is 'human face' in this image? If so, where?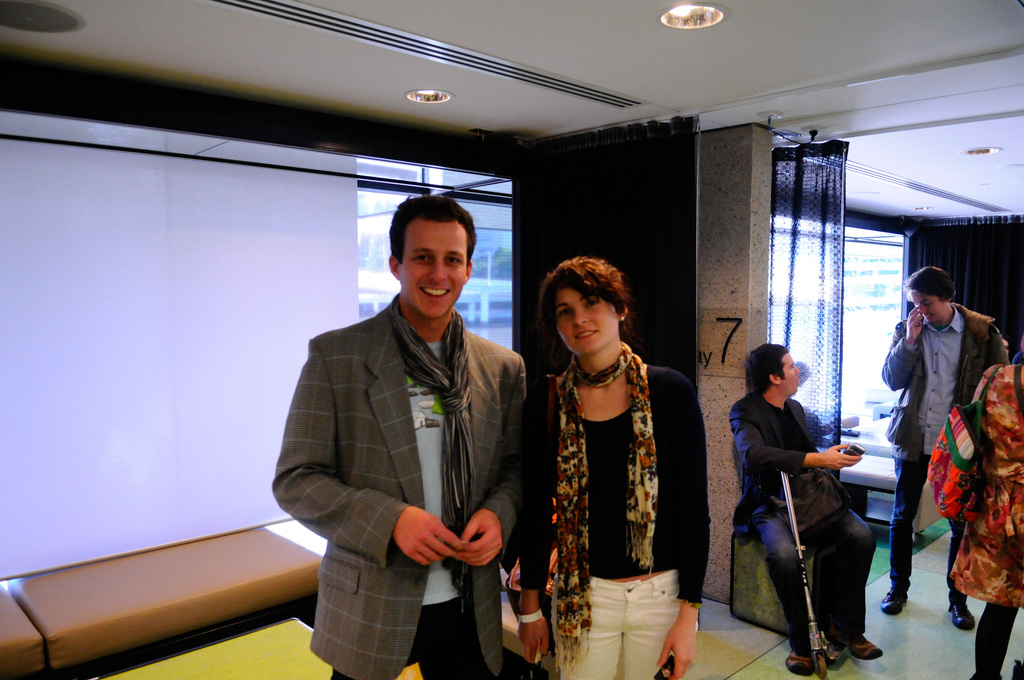
Yes, at 781:354:800:398.
